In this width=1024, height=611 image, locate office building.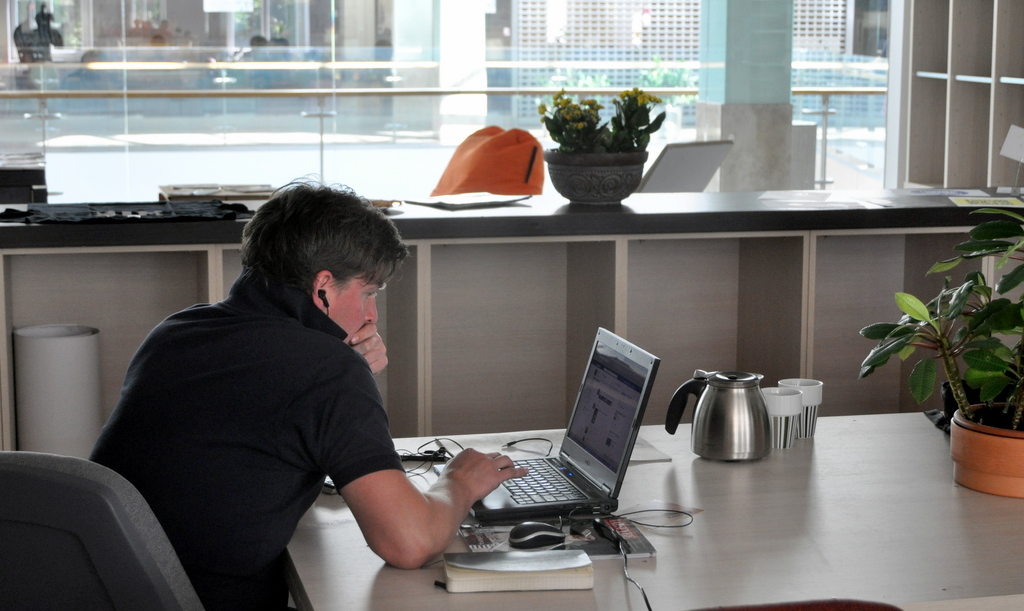
Bounding box: crop(17, 22, 972, 610).
